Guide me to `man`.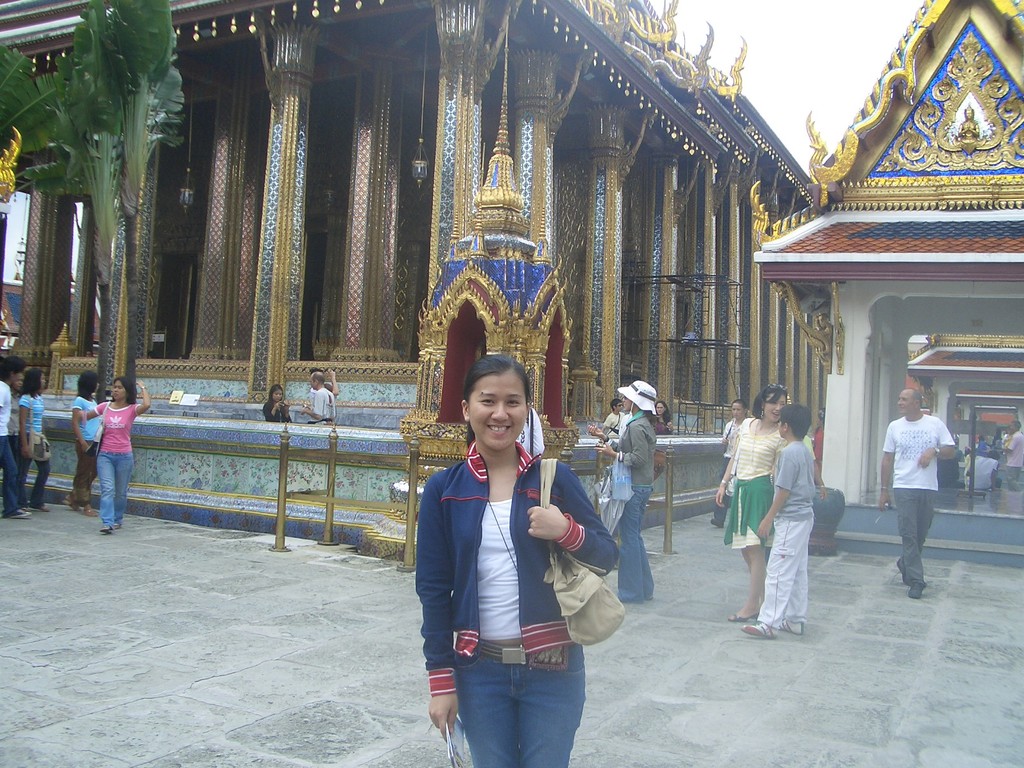
Guidance: <box>735,382,836,653</box>.
